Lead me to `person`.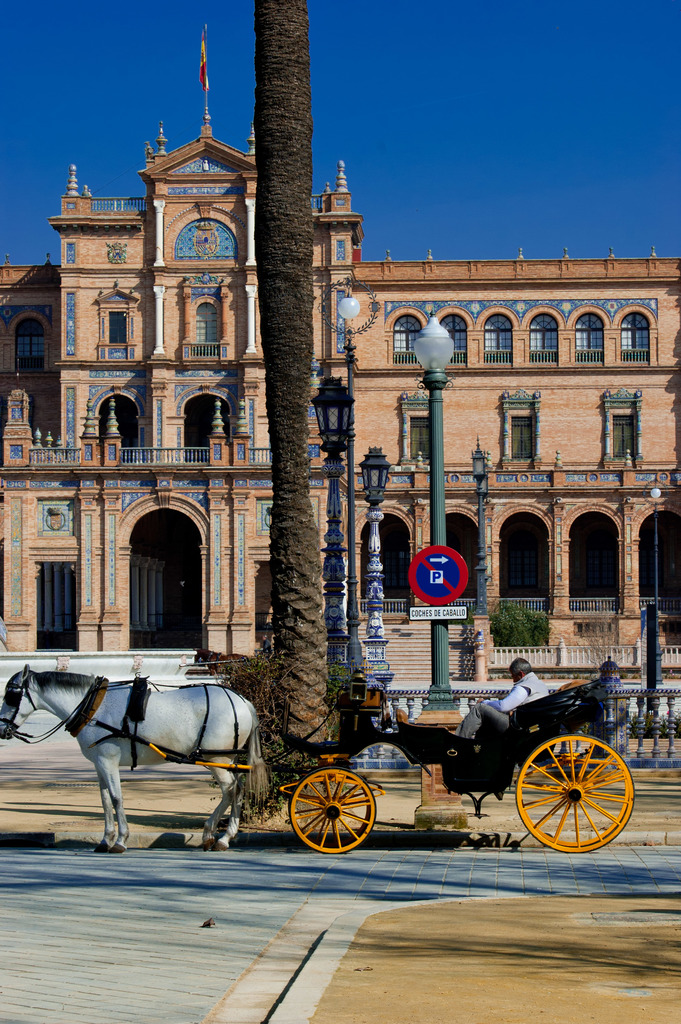
Lead to select_region(463, 664, 554, 735).
